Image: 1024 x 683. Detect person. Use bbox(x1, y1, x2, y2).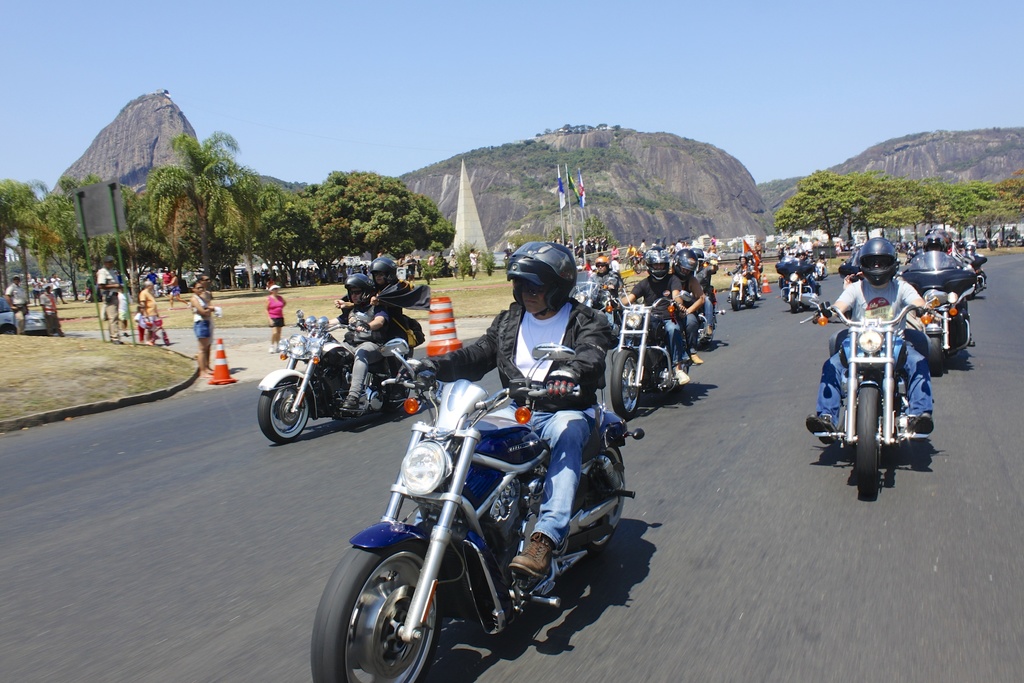
bbox(615, 249, 690, 383).
